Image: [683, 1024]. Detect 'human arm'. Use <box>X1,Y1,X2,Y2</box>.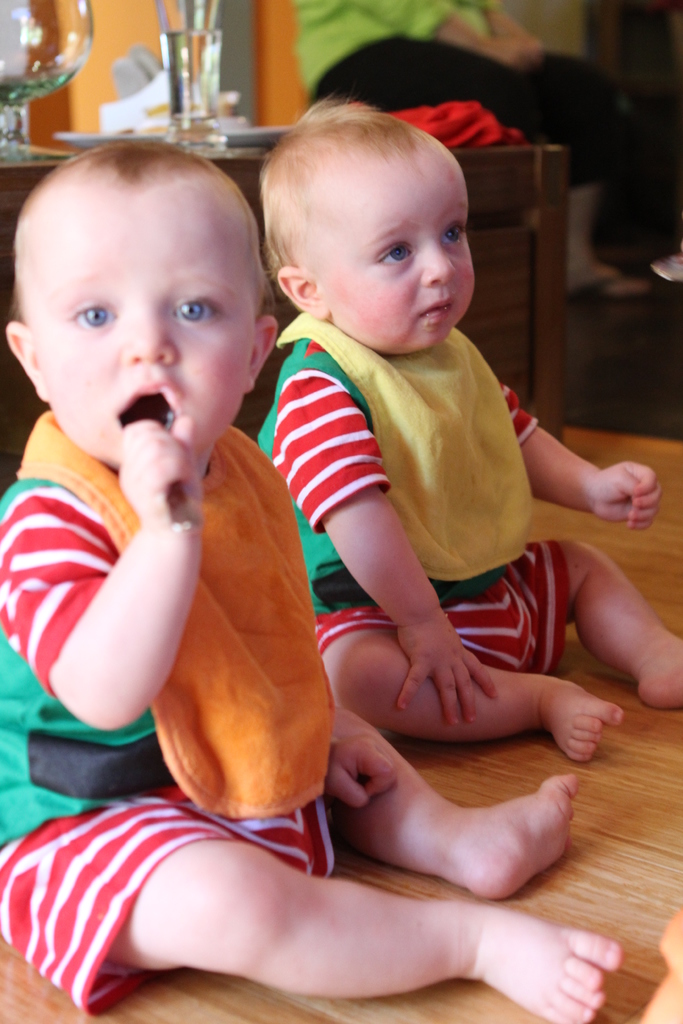
<box>298,369,502,734</box>.
